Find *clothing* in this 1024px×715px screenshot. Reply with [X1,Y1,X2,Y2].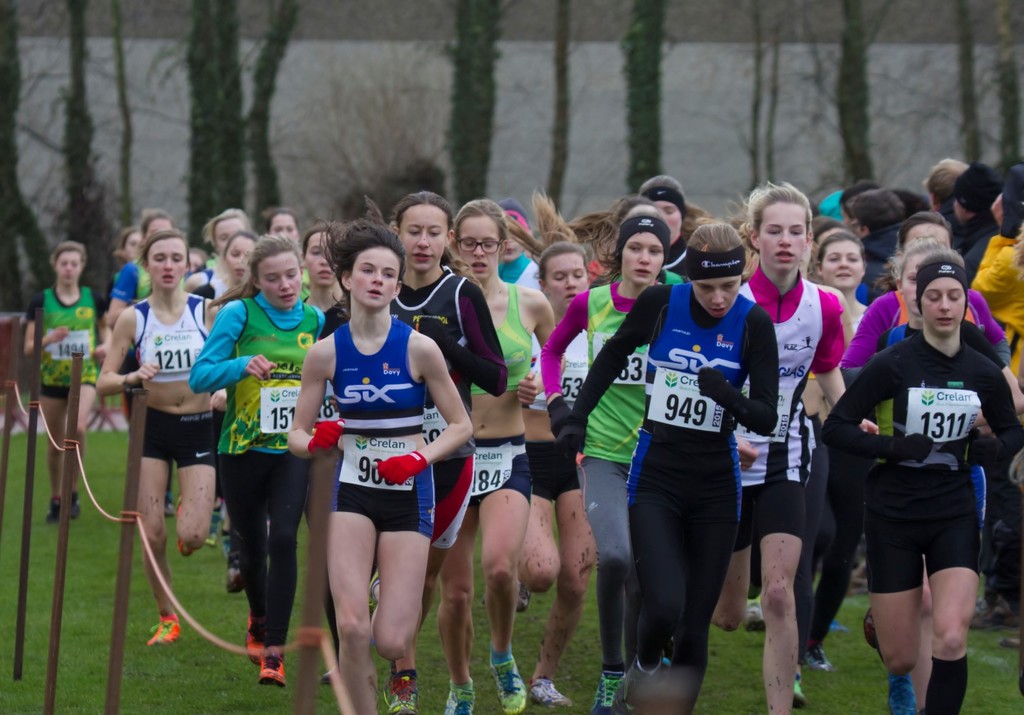
[950,212,995,278].
